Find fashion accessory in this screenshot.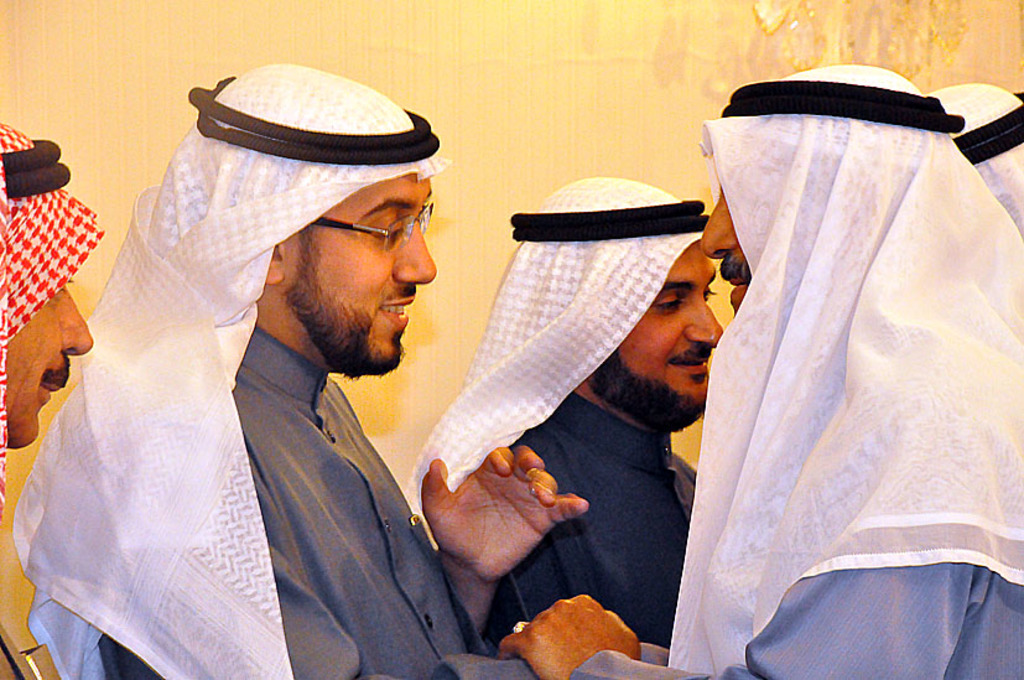
The bounding box for fashion accessory is box(401, 173, 700, 514).
